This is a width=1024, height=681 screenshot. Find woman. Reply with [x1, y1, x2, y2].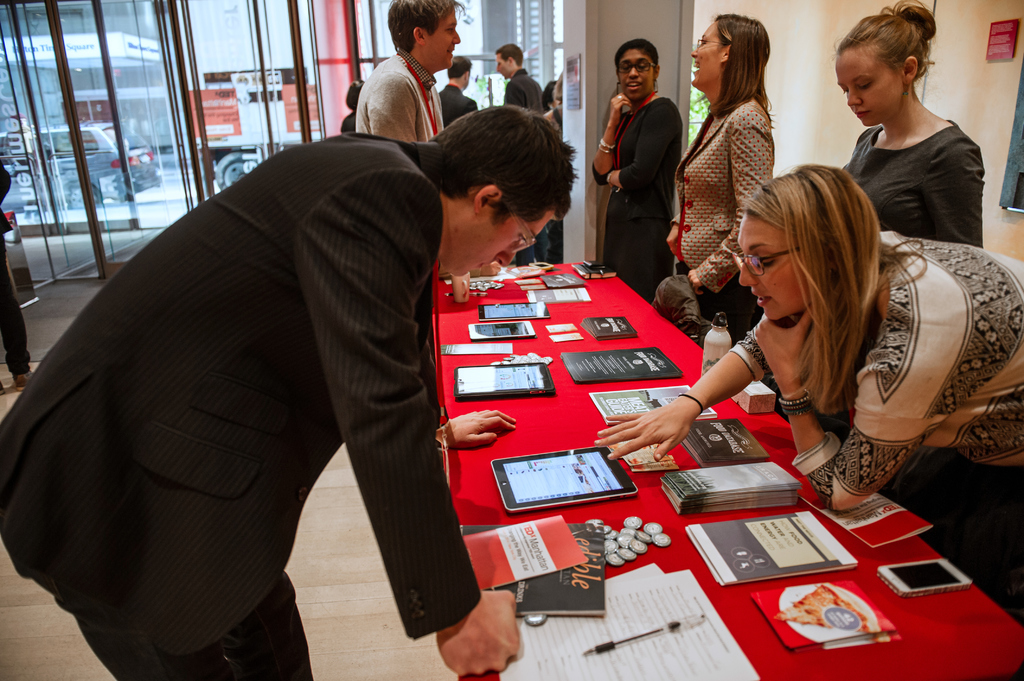
[584, 164, 1023, 629].
